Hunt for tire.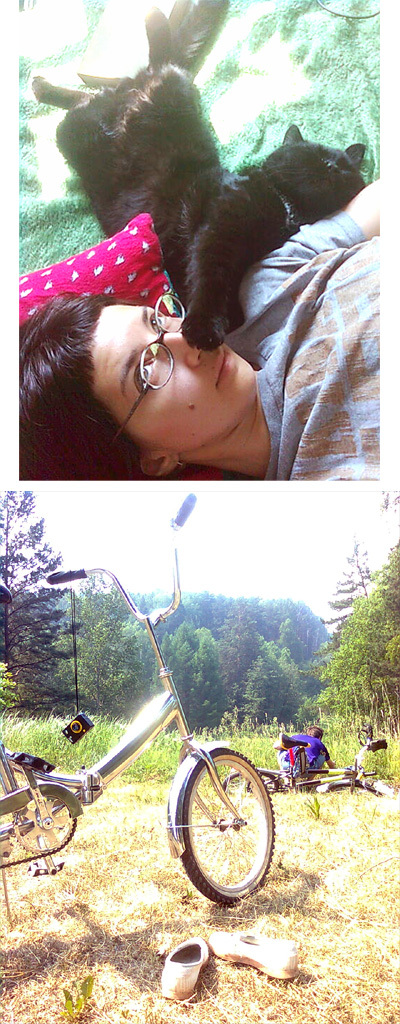
Hunted down at x1=176 y1=744 x2=284 y2=901.
